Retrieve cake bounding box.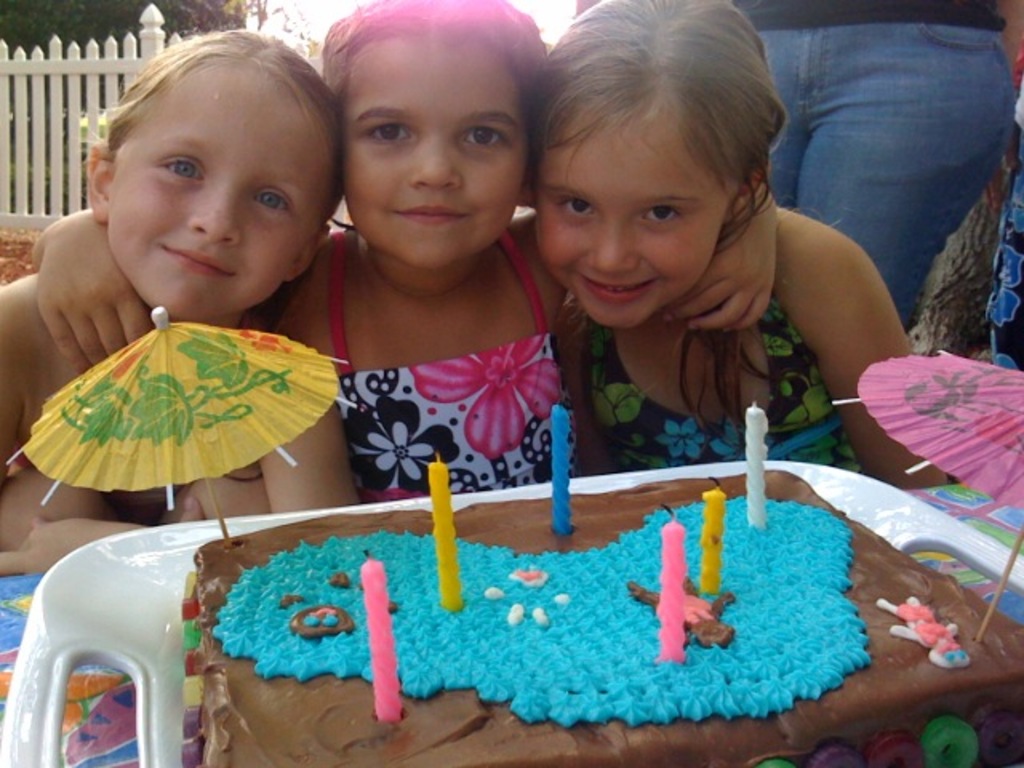
Bounding box: bbox=(182, 469, 1022, 766).
